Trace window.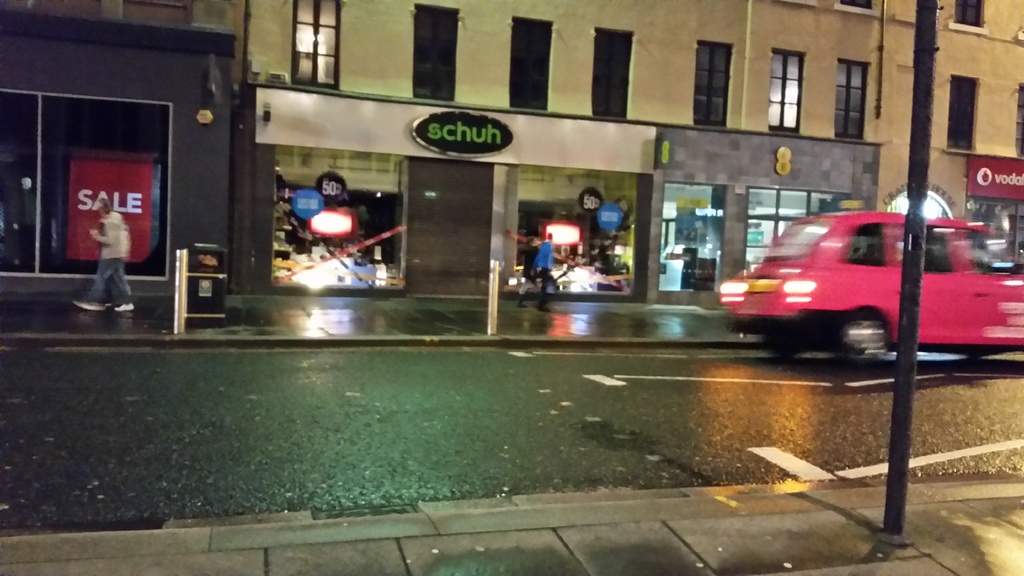
Traced to 405, 3, 461, 104.
